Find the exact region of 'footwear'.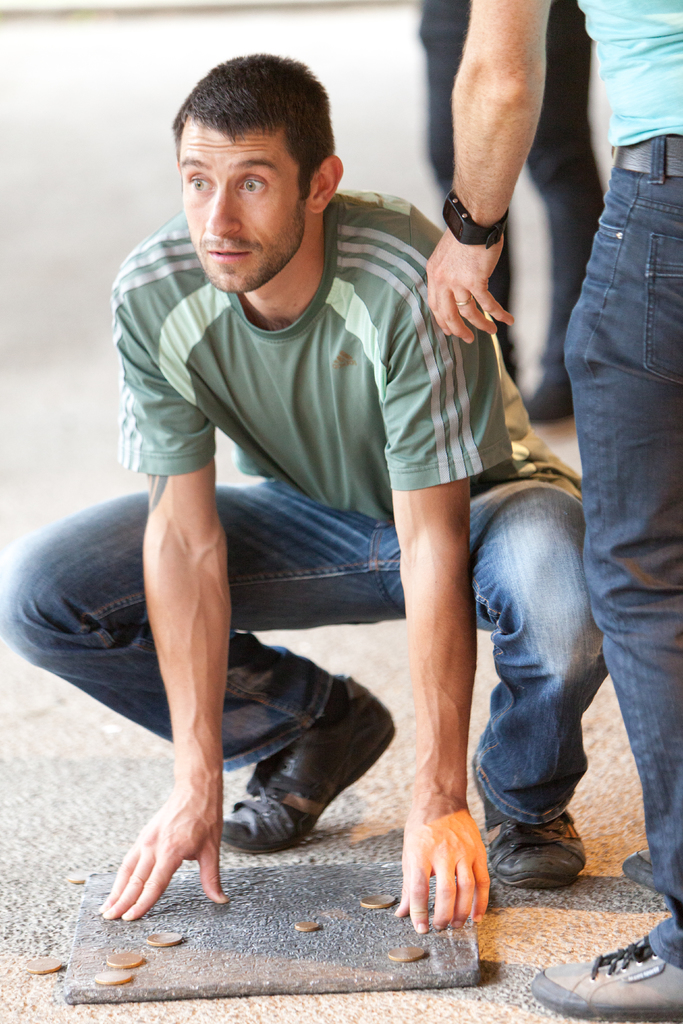
Exact region: 488/808/591/879.
